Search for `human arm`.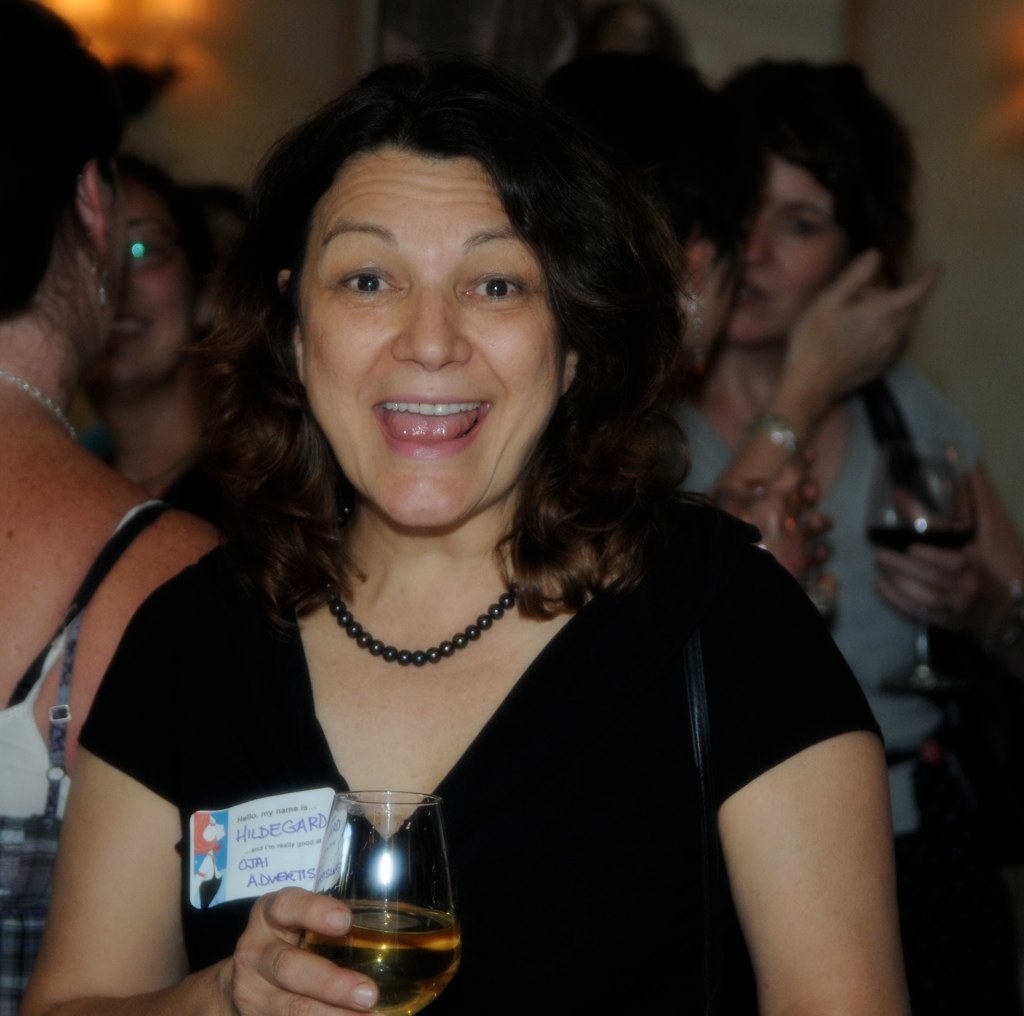
Found at <box>18,595,381,1015</box>.
